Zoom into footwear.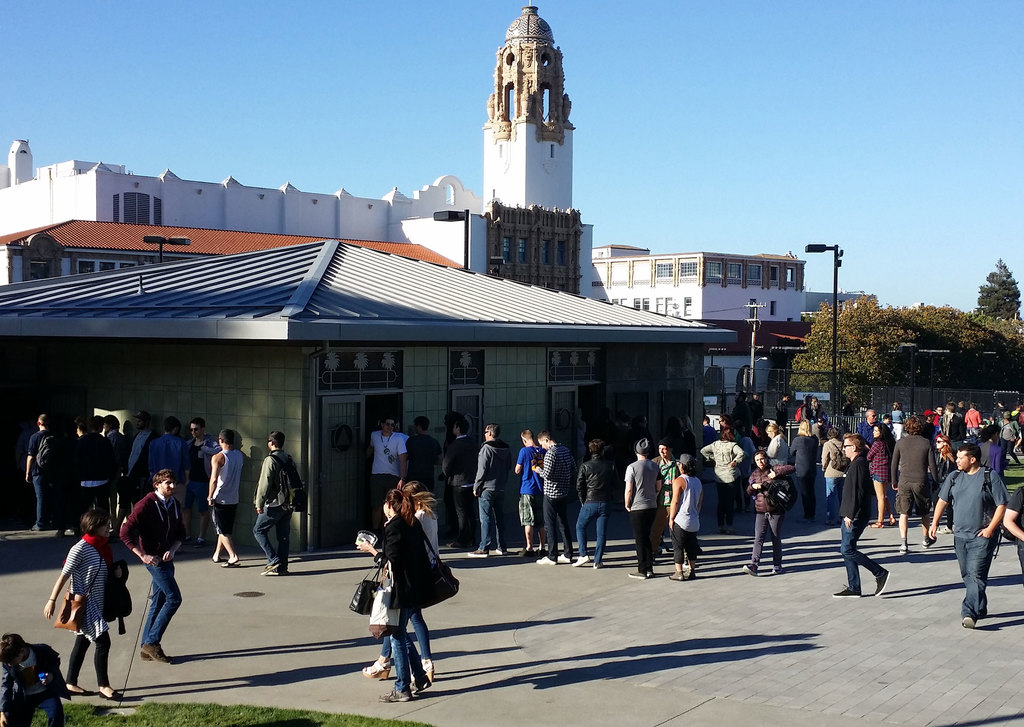
Zoom target: [left=977, top=609, right=991, bottom=620].
